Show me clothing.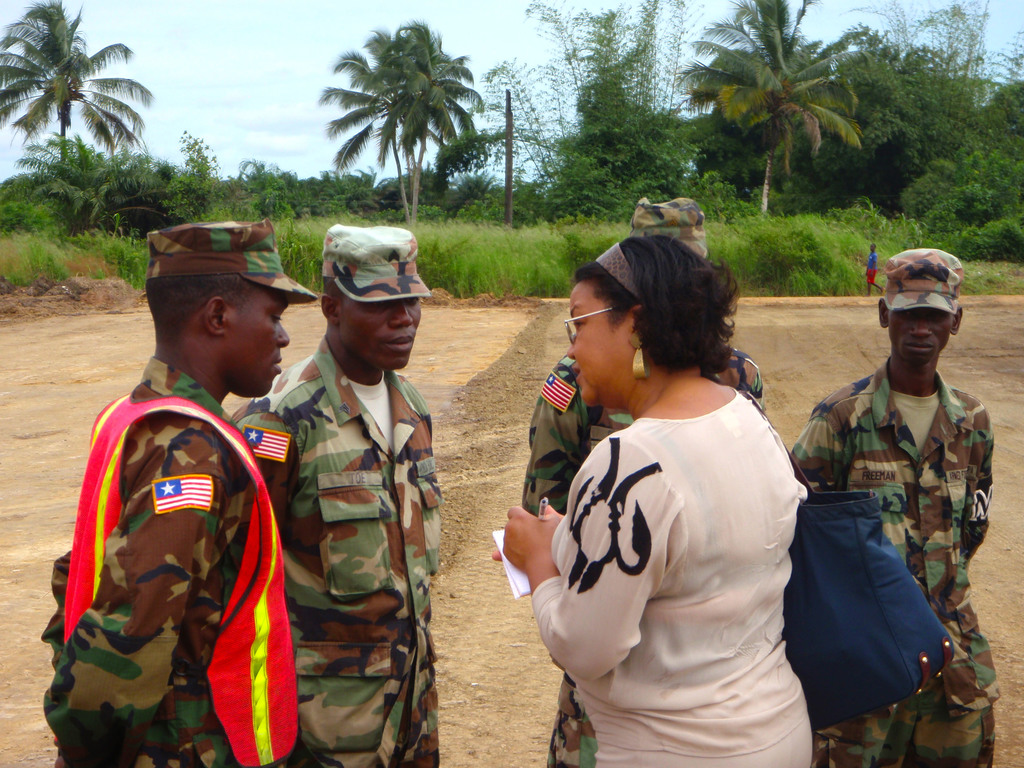
clothing is here: pyautogui.locateOnScreen(529, 376, 824, 767).
